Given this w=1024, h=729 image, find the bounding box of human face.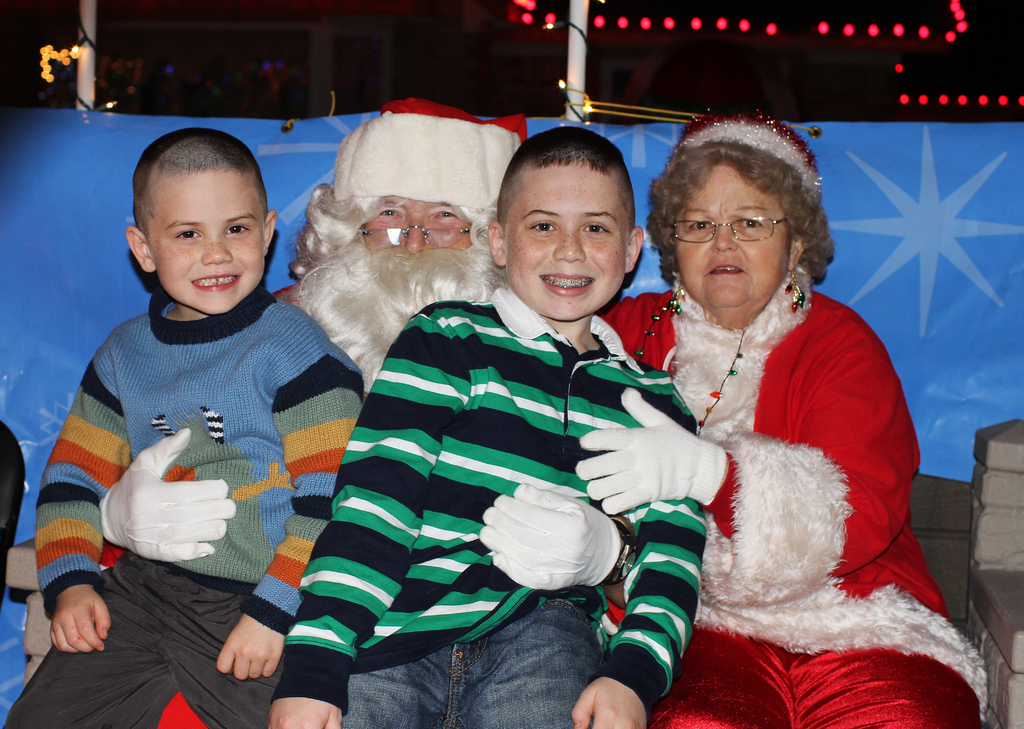
[508,161,625,322].
